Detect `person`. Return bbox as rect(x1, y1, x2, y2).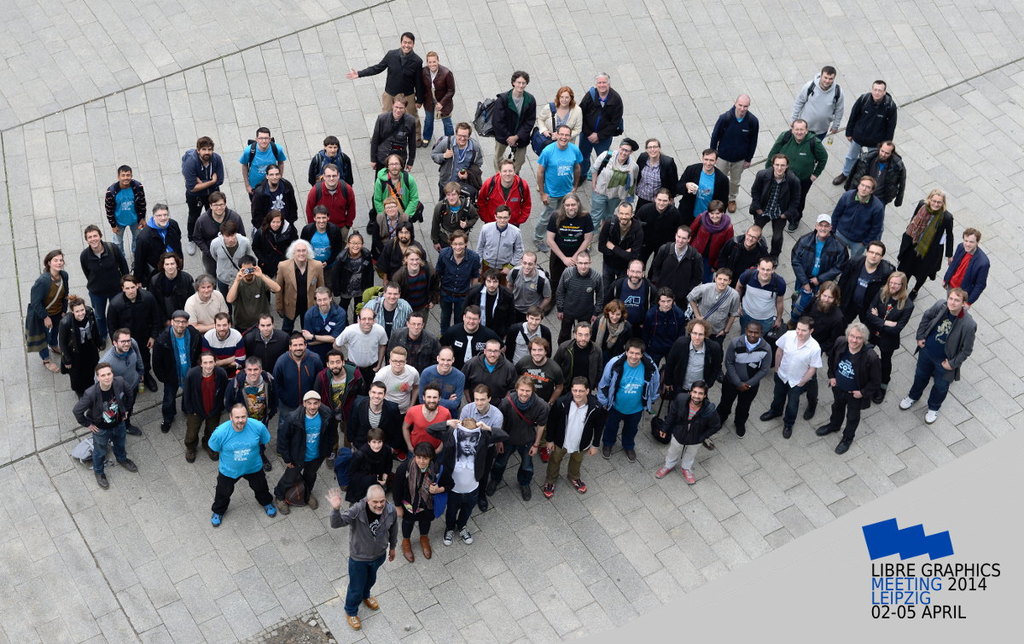
rect(322, 476, 401, 623).
